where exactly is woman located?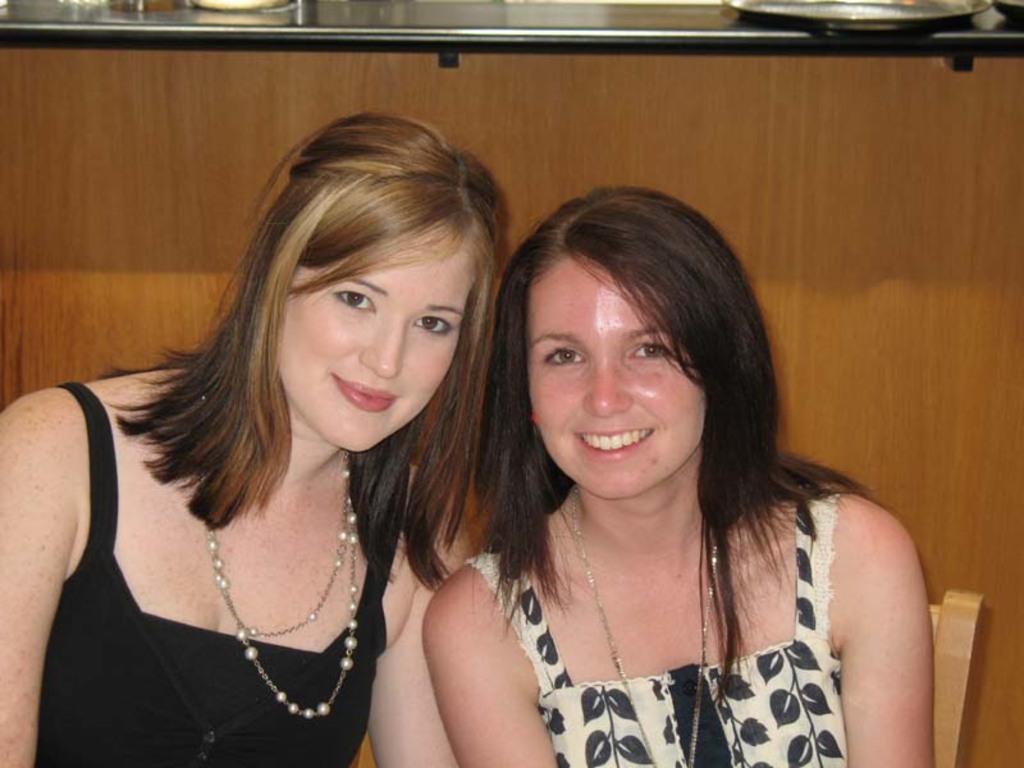
Its bounding box is 0 106 517 767.
